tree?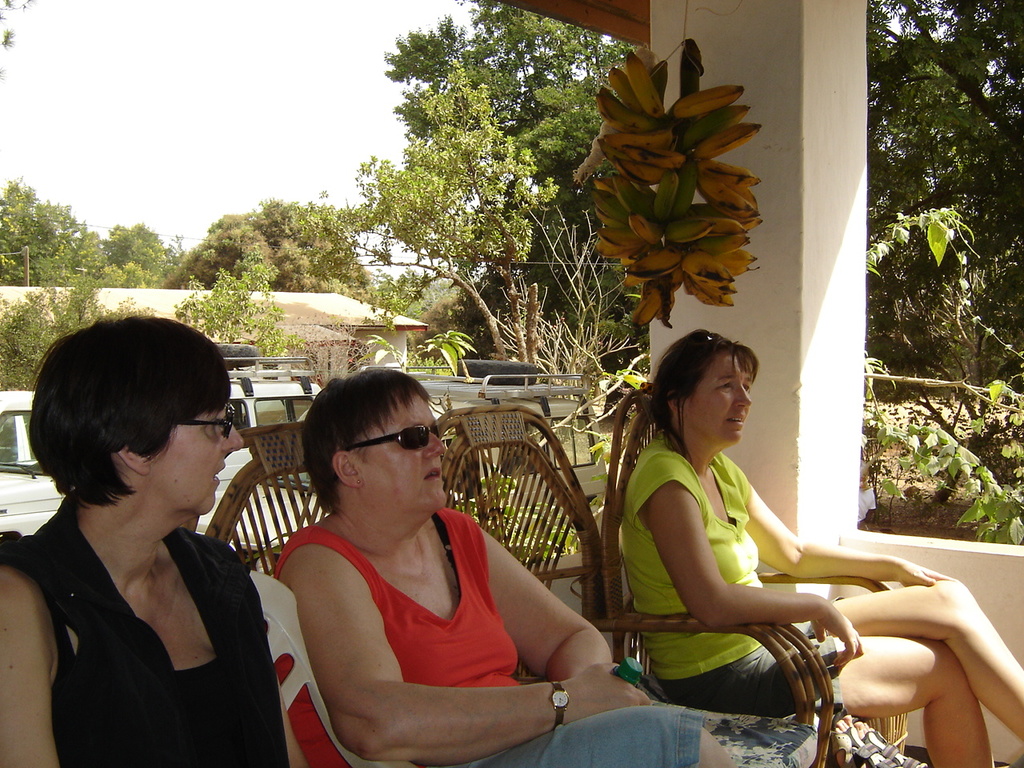
[0,272,108,391]
